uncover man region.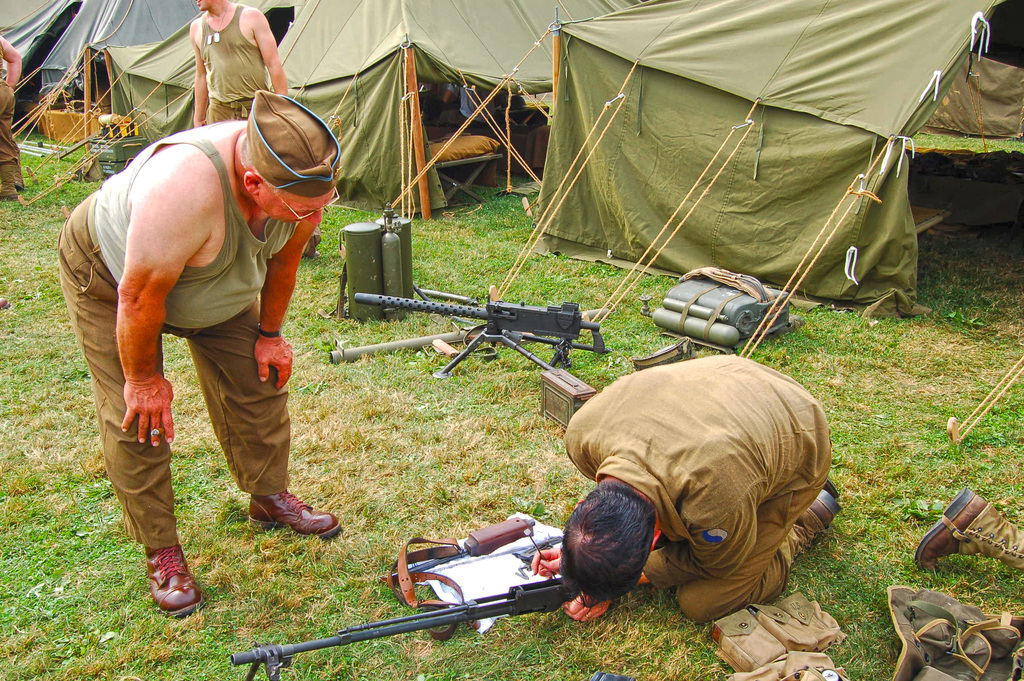
Uncovered: {"x1": 0, "y1": 31, "x2": 20, "y2": 201}.
